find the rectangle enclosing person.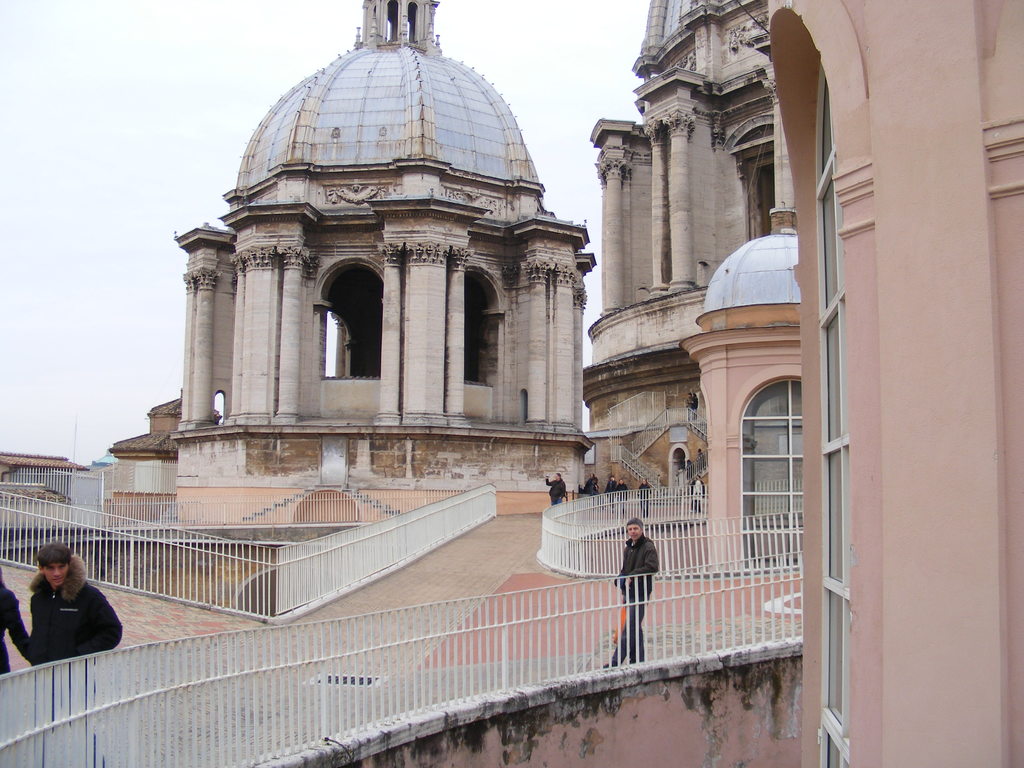
636,479,652,518.
